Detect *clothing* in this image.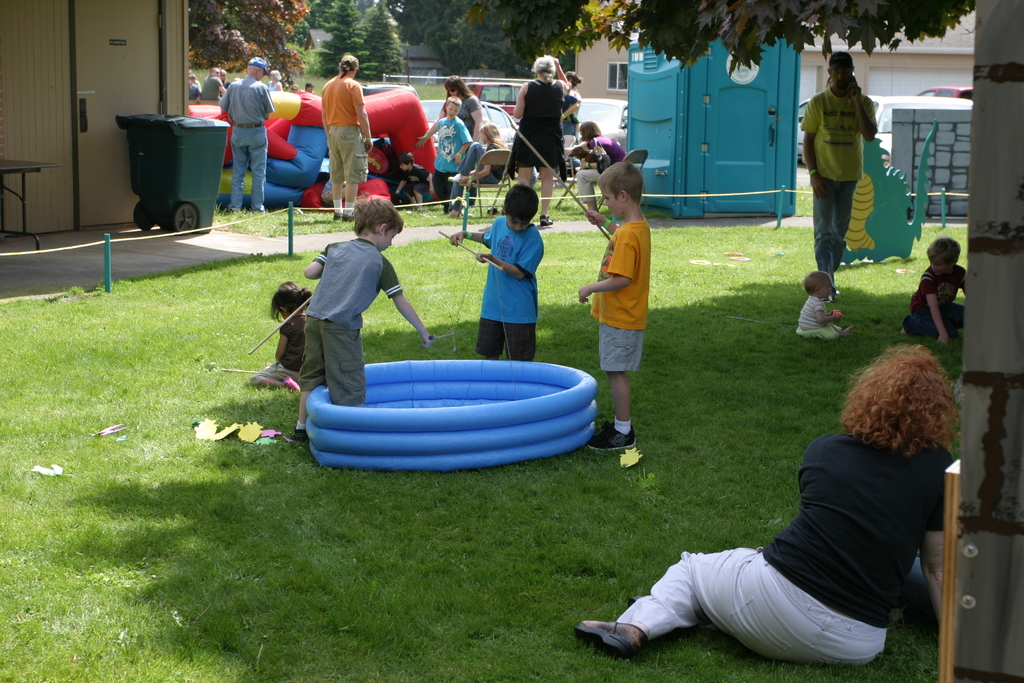
Detection: 434,114,475,171.
